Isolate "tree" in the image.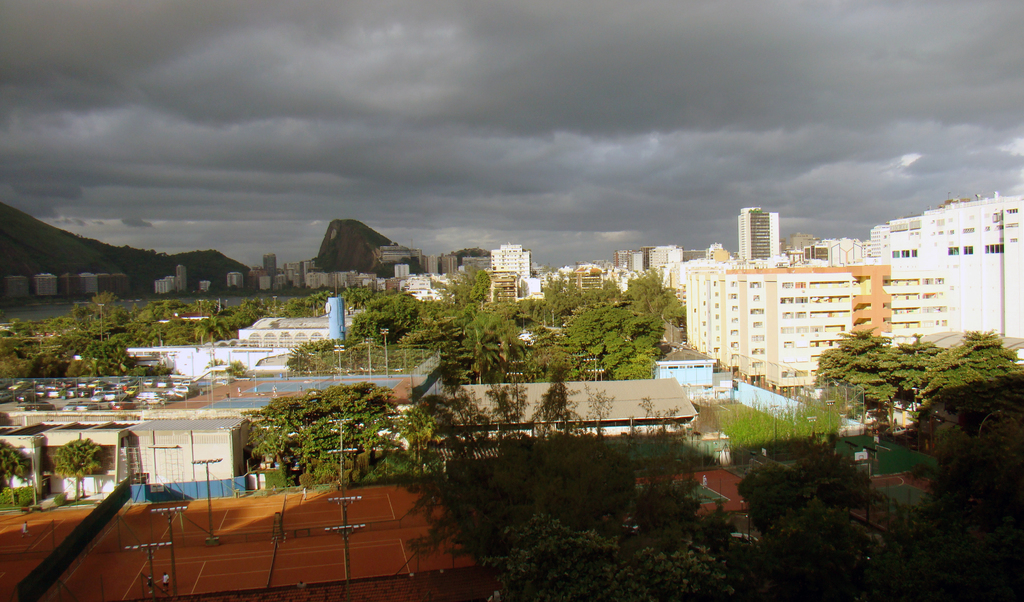
Isolated region: box=[917, 330, 1023, 406].
